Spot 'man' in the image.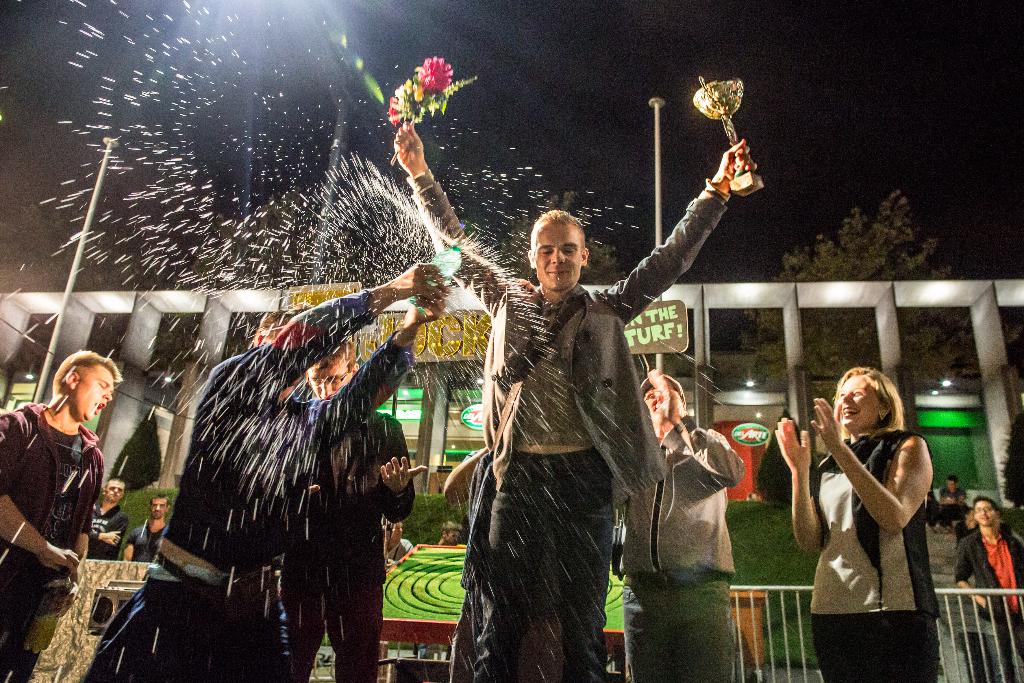
'man' found at box=[120, 491, 176, 565].
